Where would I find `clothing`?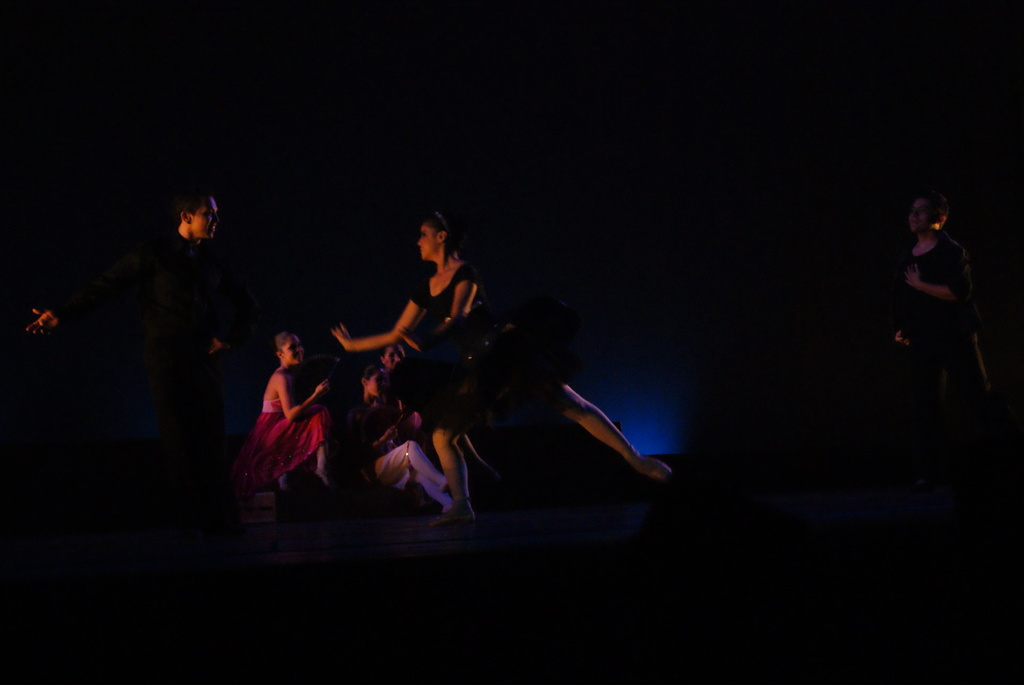
At 227, 358, 339, 485.
